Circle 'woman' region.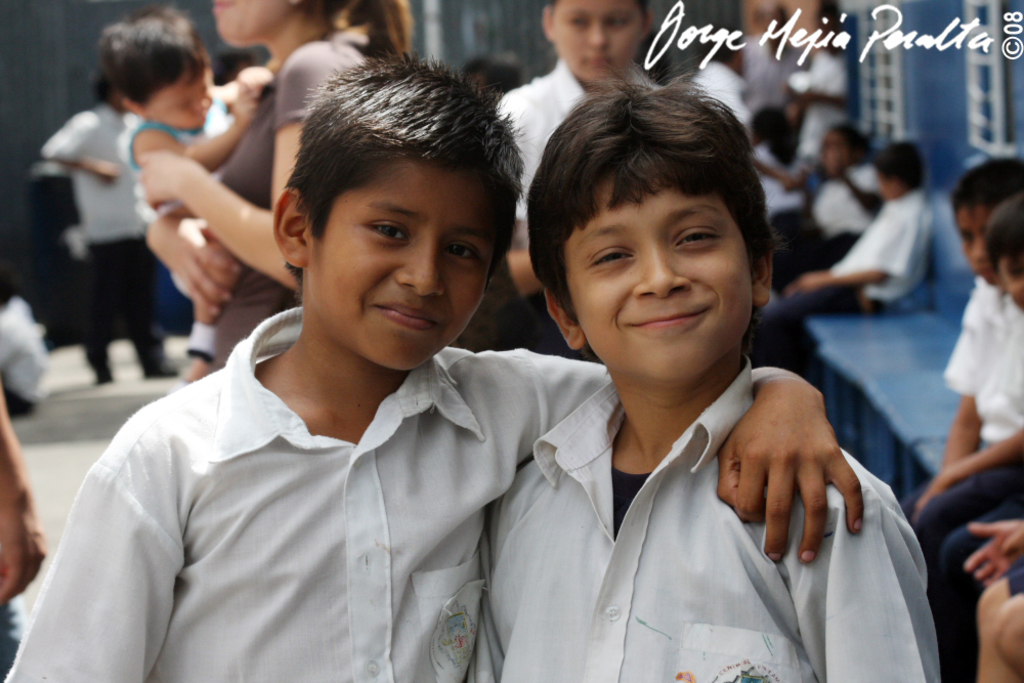
Region: (138, 0, 417, 374).
